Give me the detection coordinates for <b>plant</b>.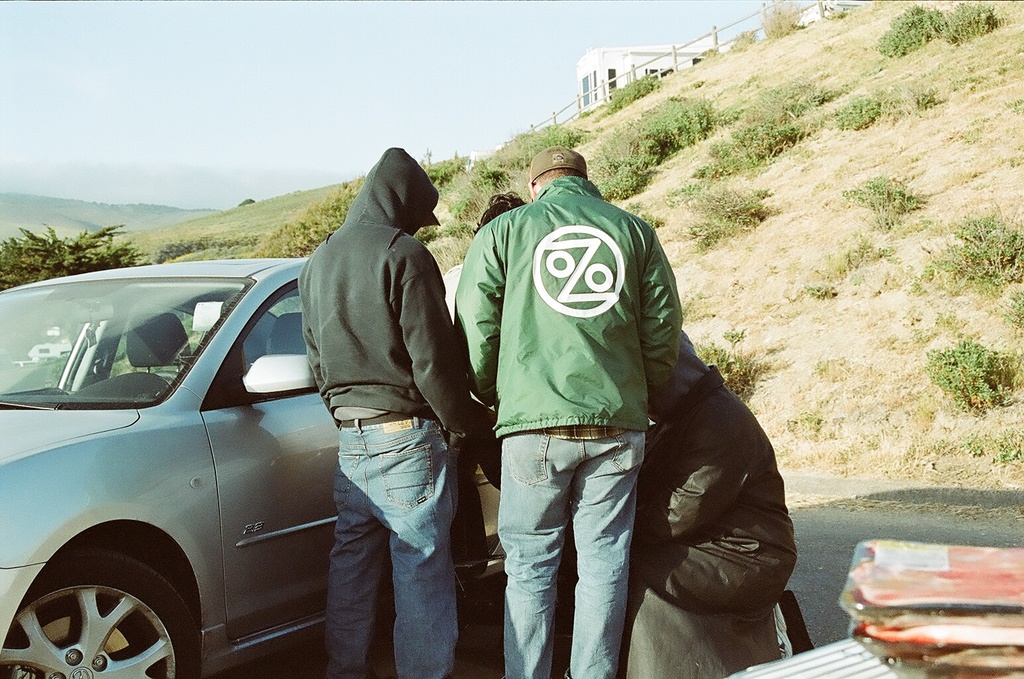
detection(498, 121, 584, 172).
